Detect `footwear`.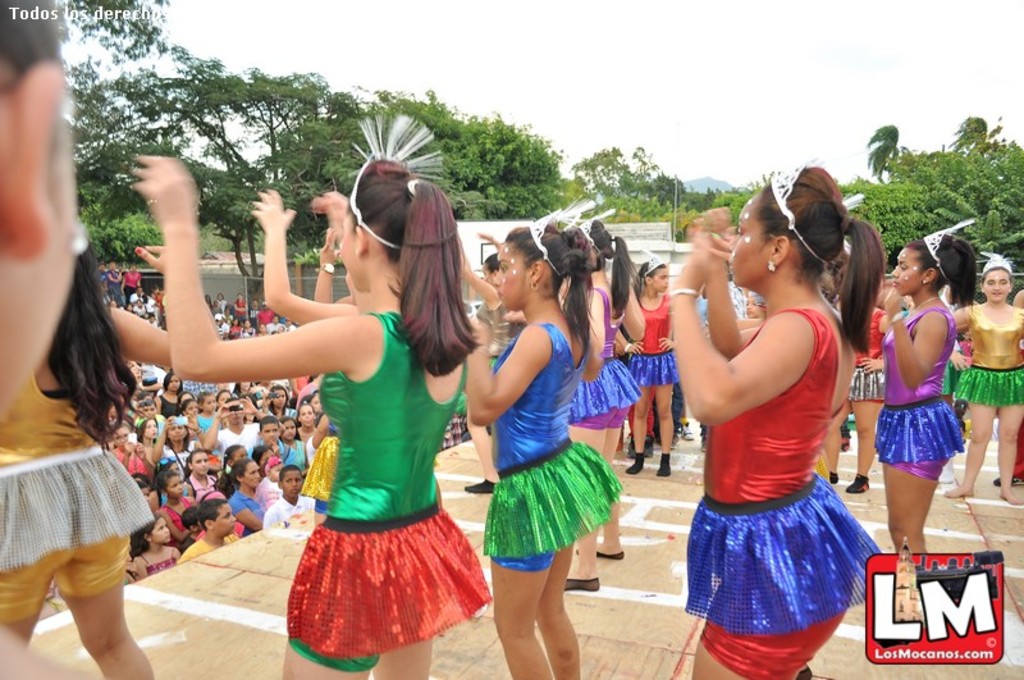
Detected at box(846, 473, 870, 494).
